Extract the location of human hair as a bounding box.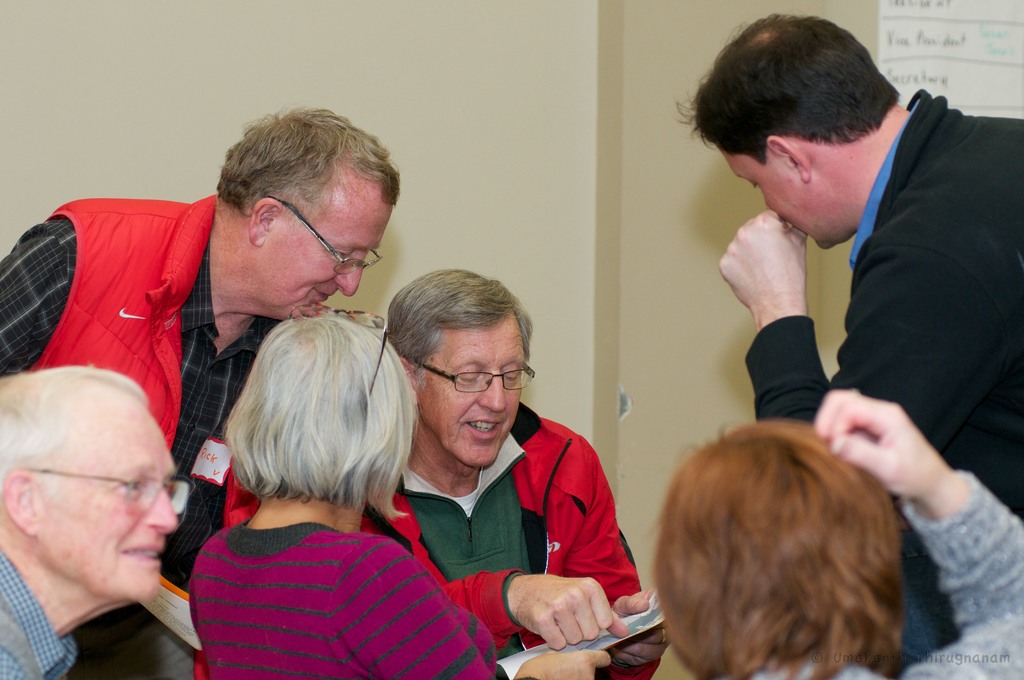
<region>387, 267, 530, 387</region>.
